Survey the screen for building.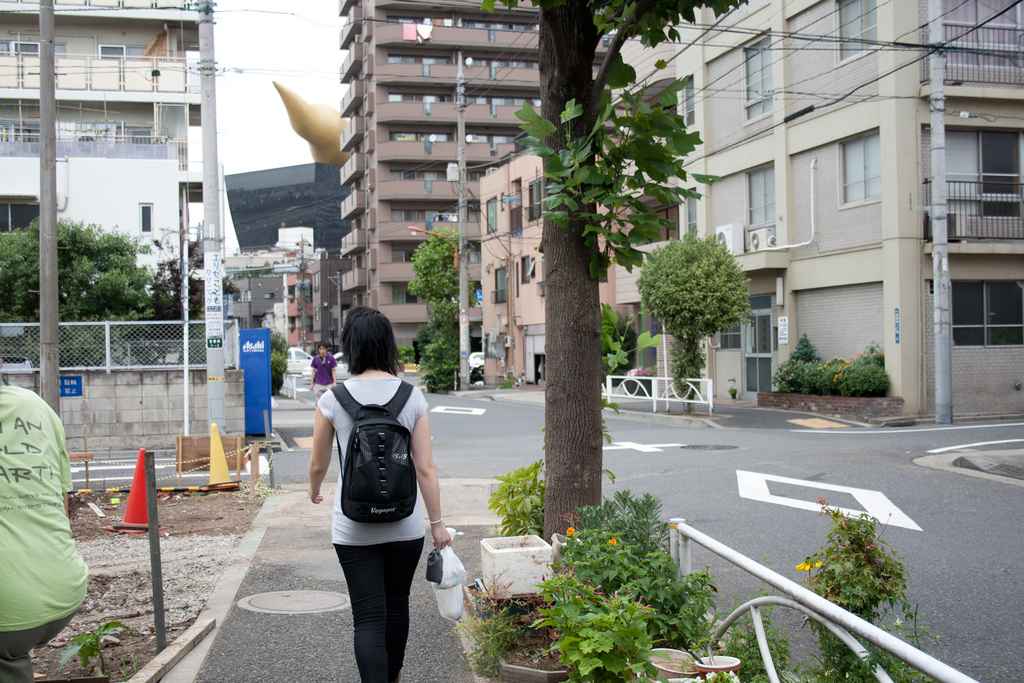
Survey found: Rect(0, 0, 205, 365).
